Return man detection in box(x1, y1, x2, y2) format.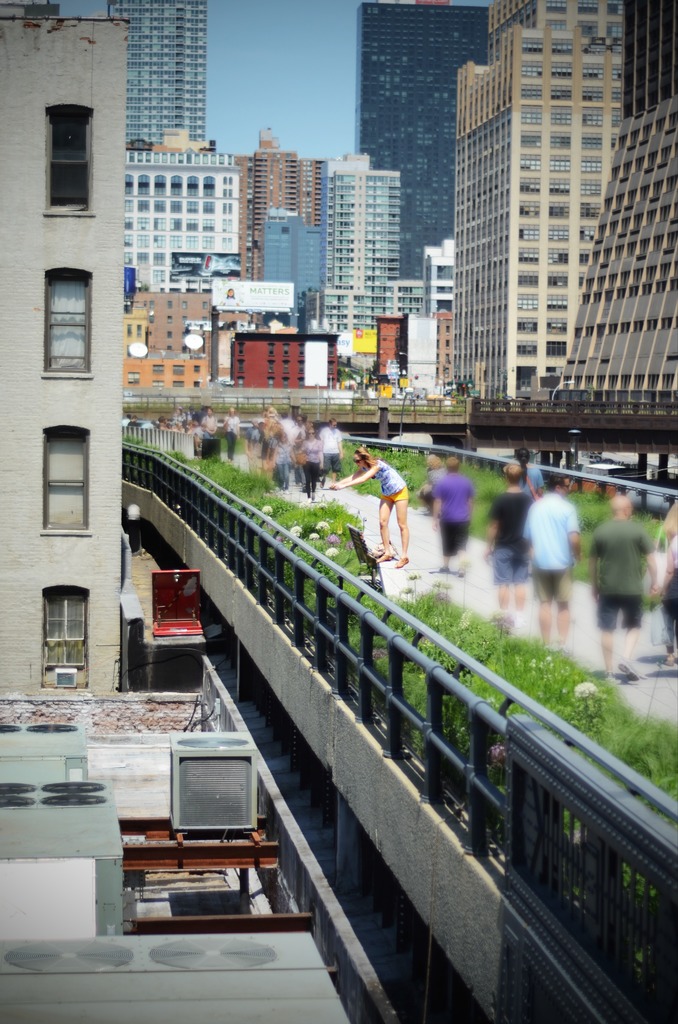
box(586, 477, 652, 666).
